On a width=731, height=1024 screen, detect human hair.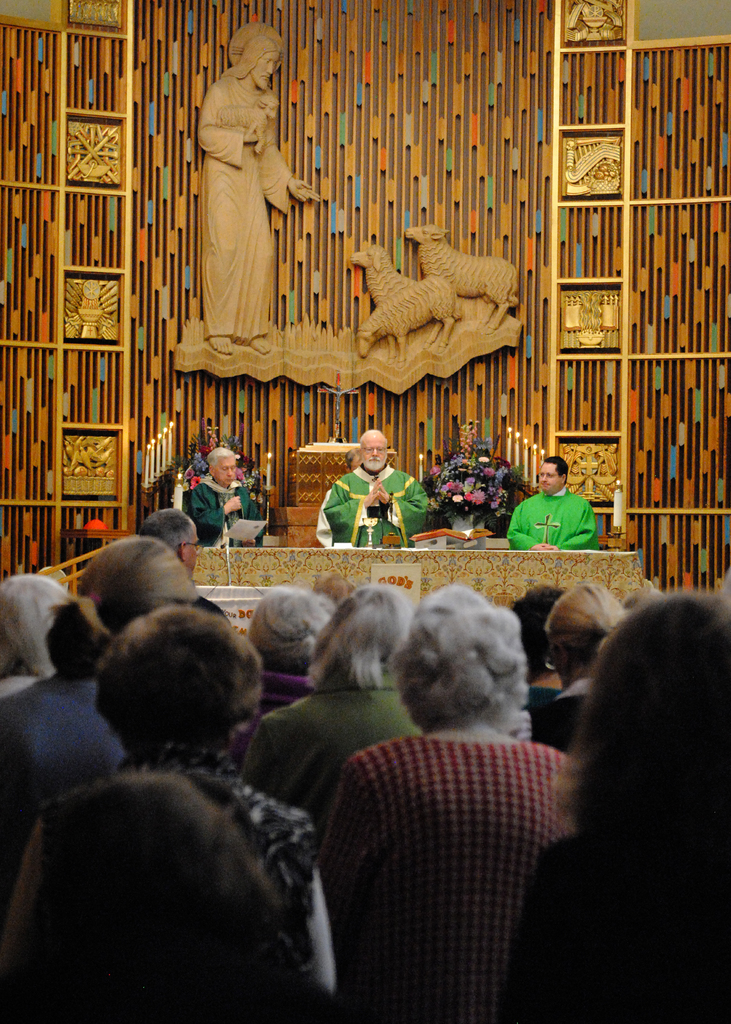
250/583/333/679.
